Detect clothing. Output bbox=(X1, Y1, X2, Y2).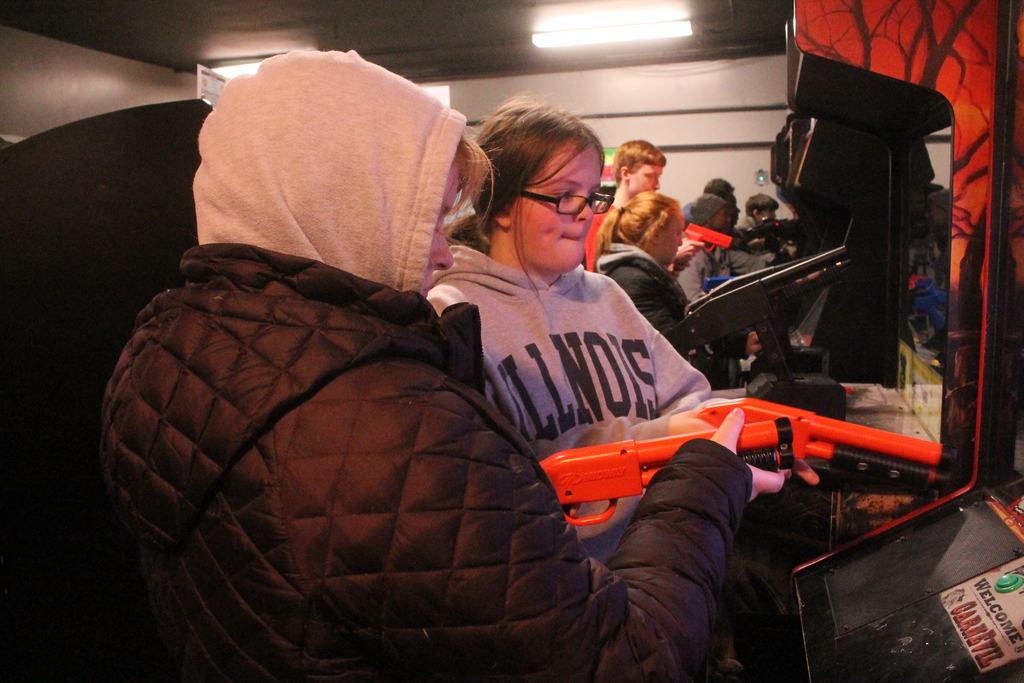
bbox=(591, 245, 742, 390).
